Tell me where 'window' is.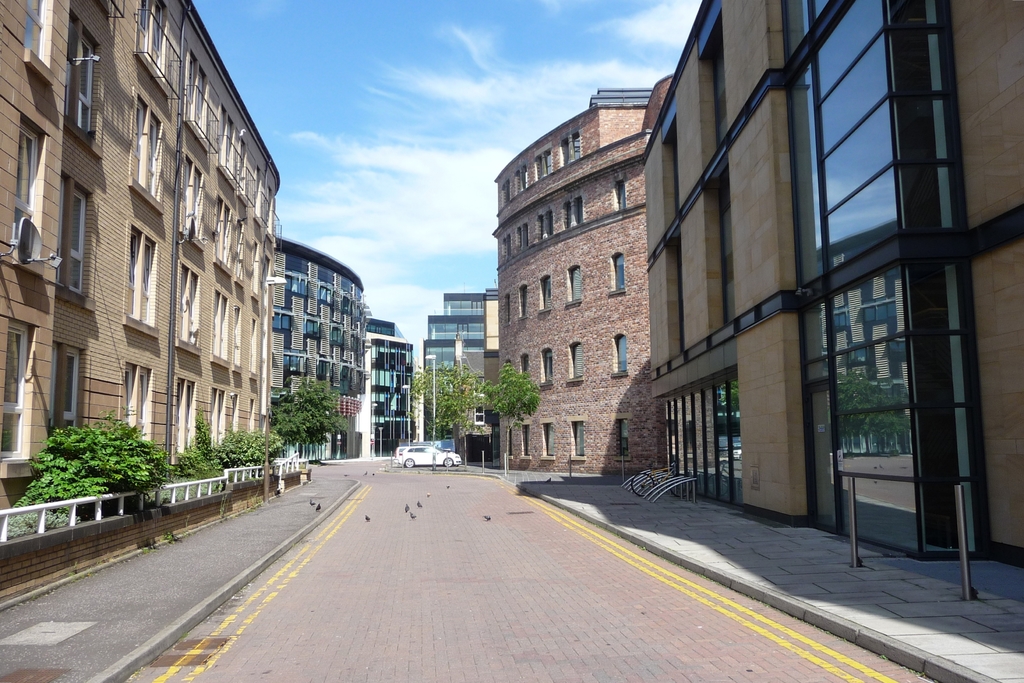
'window' is at 476/404/484/429.
